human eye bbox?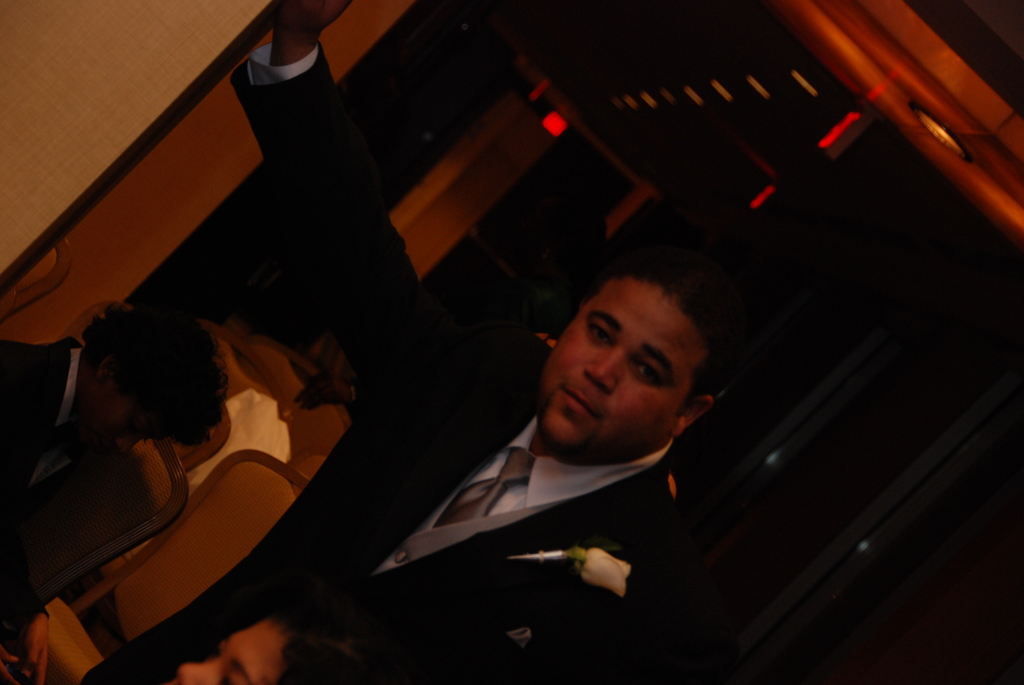
box=[630, 360, 666, 385]
